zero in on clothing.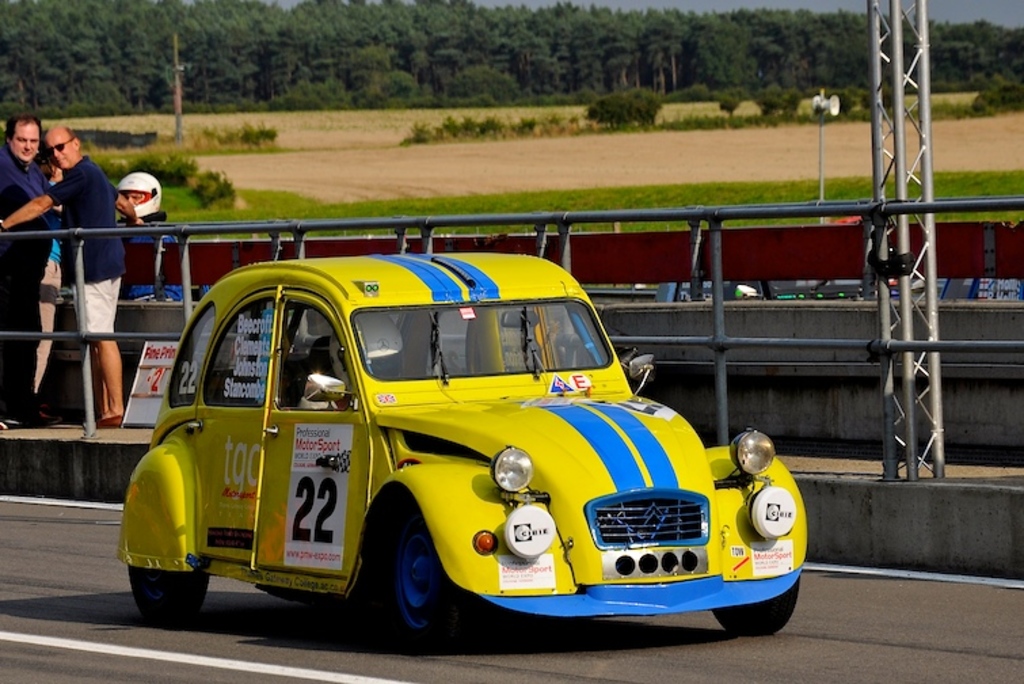
Zeroed in: bbox(45, 152, 125, 334).
